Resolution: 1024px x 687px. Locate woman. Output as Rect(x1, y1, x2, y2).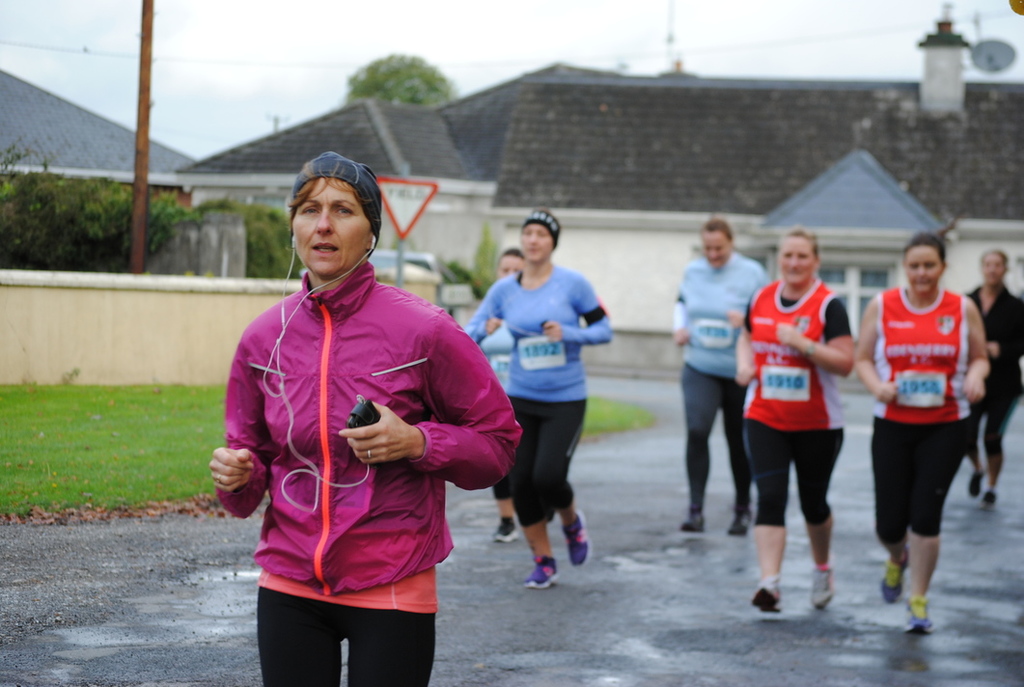
Rect(663, 219, 772, 528).
